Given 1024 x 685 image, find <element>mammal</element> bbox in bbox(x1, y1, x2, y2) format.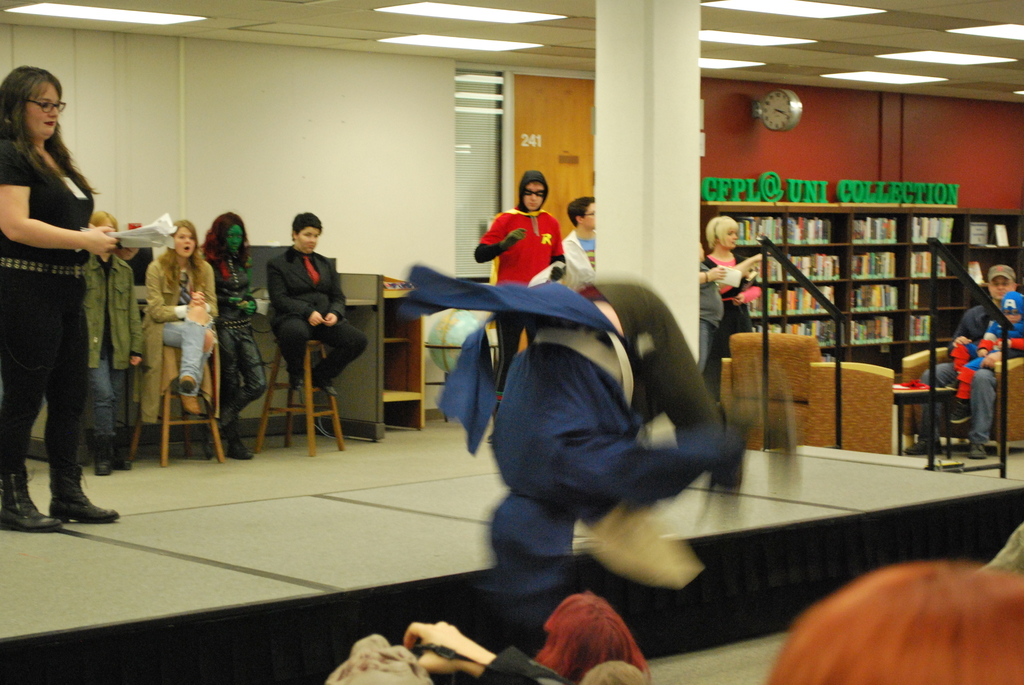
bbox(771, 562, 1023, 684).
